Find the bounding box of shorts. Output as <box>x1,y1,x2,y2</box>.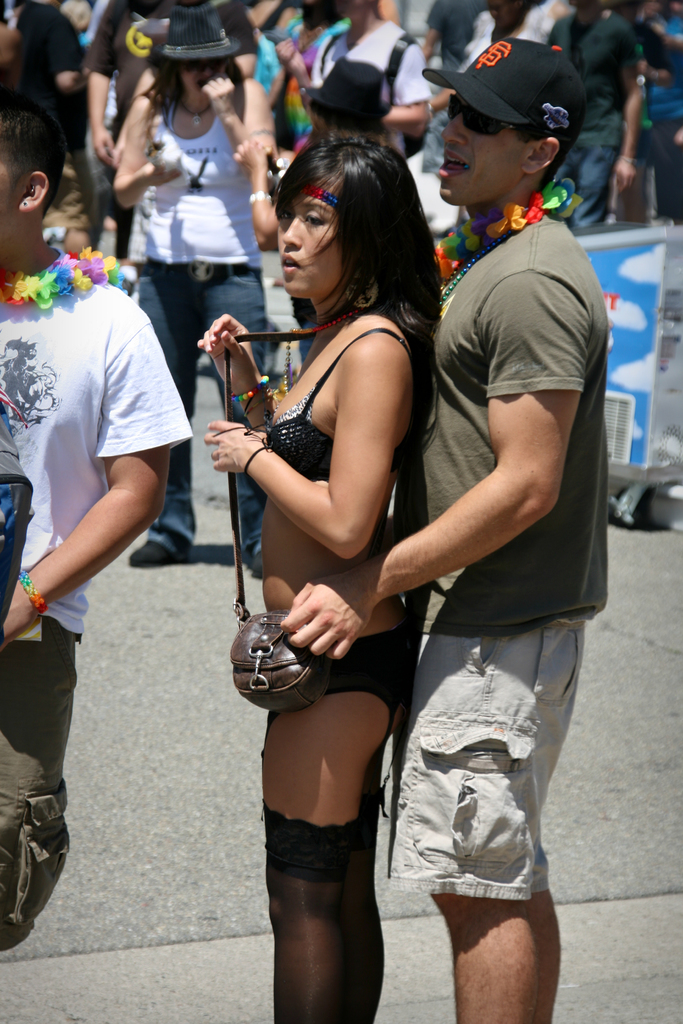
<box>260,623,402,735</box>.
